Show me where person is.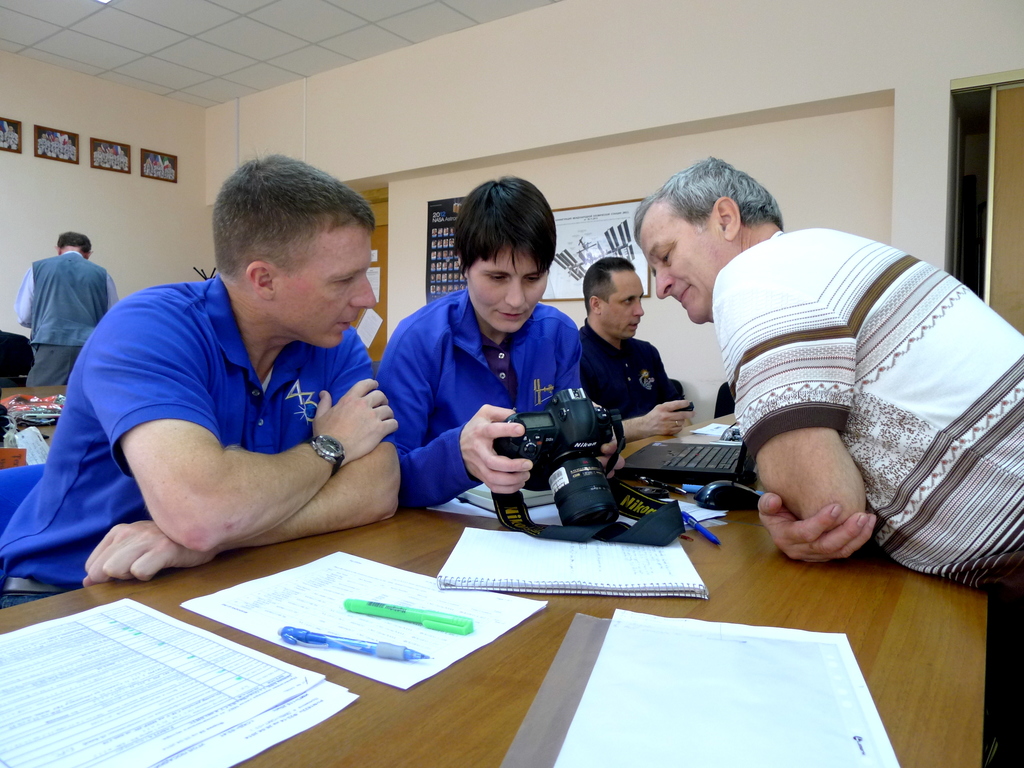
person is at 14,228,120,387.
